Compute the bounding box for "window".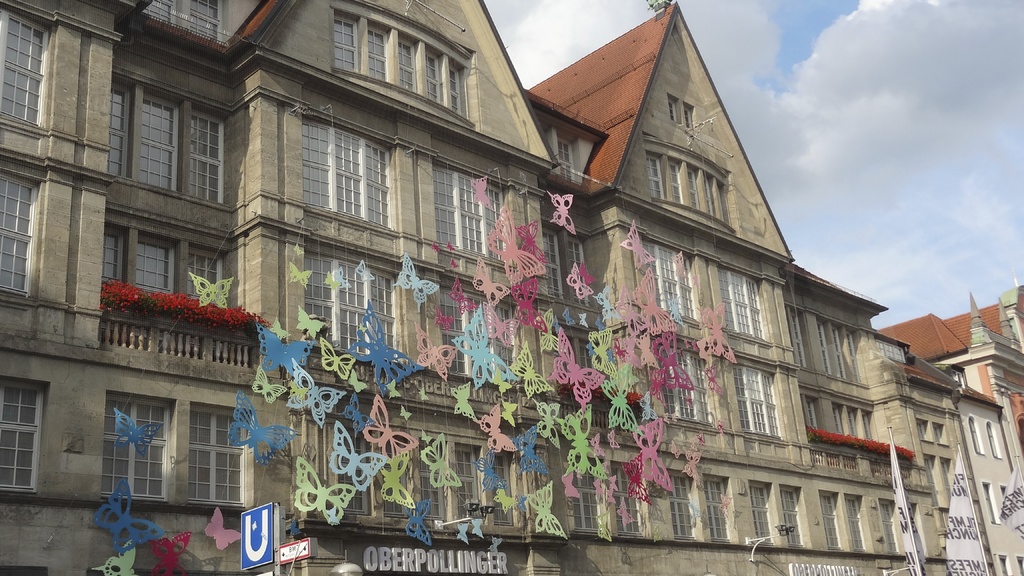
crop(195, 411, 255, 508).
